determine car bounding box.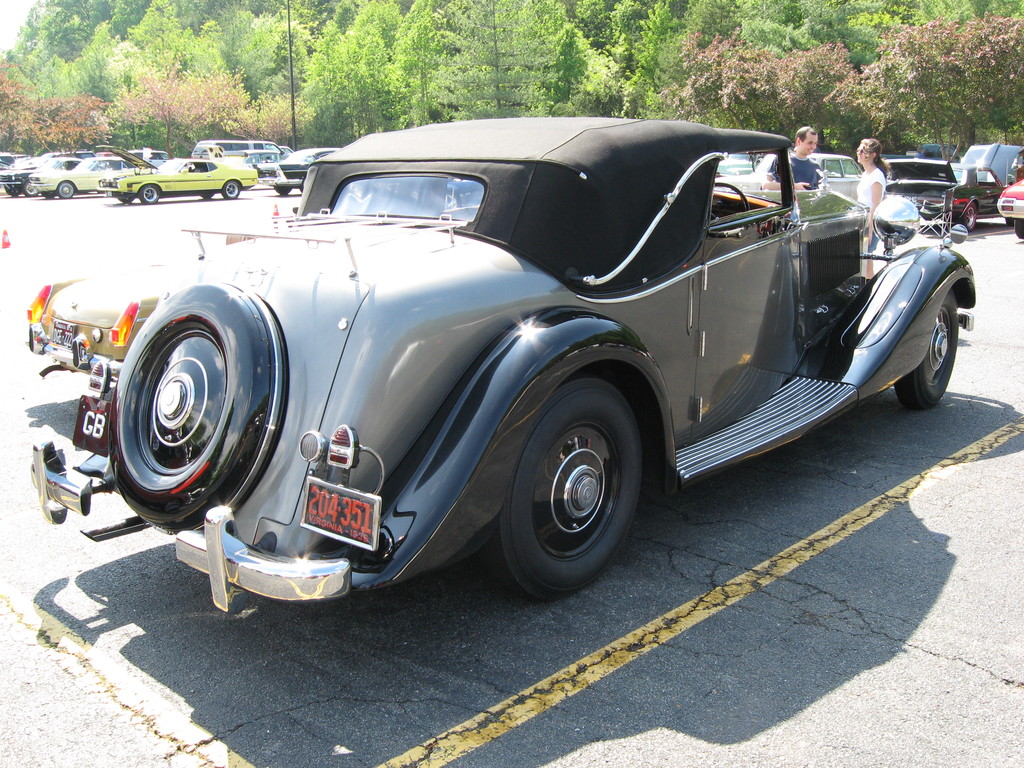
Determined: x1=253 y1=148 x2=340 y2=195.
